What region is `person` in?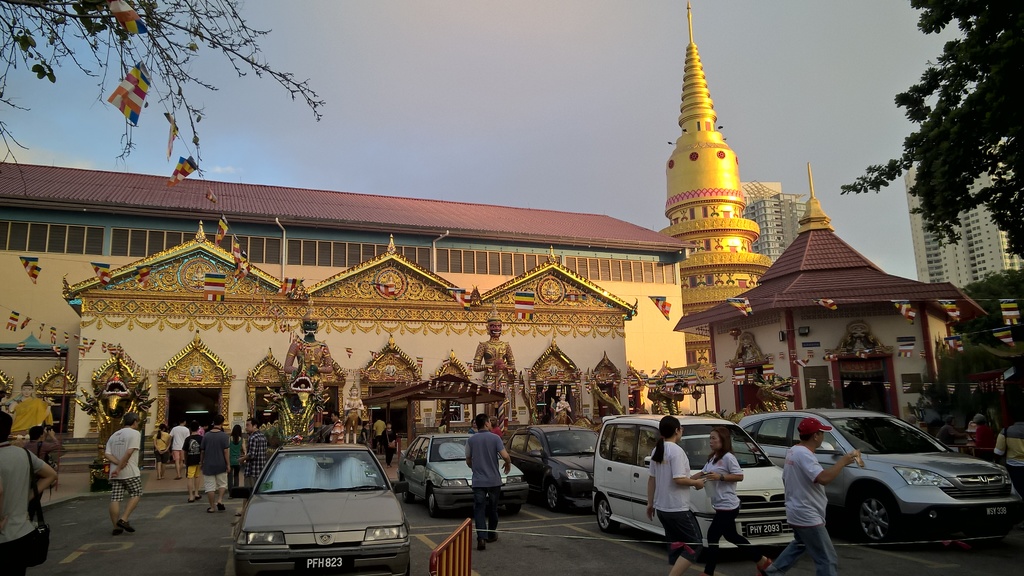
[230,426,246,488].
